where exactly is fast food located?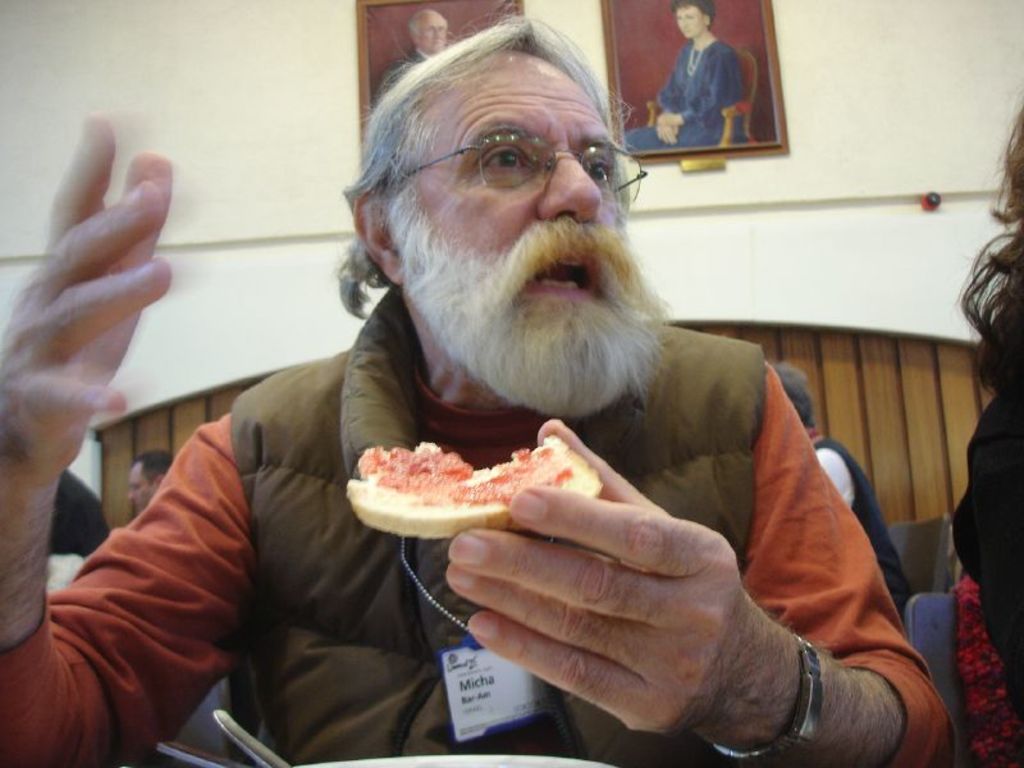
Its bounding box is rect(332, 433, 620, 549).
